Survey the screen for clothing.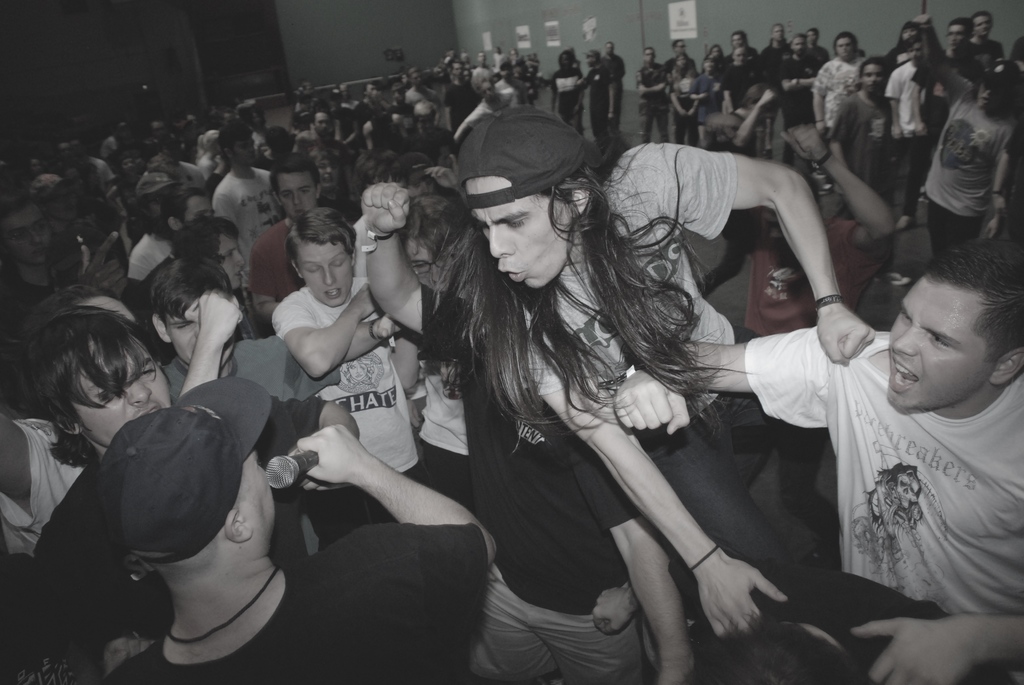
Survey found: [x1=329, y1=96, x2=352, y2=148].
